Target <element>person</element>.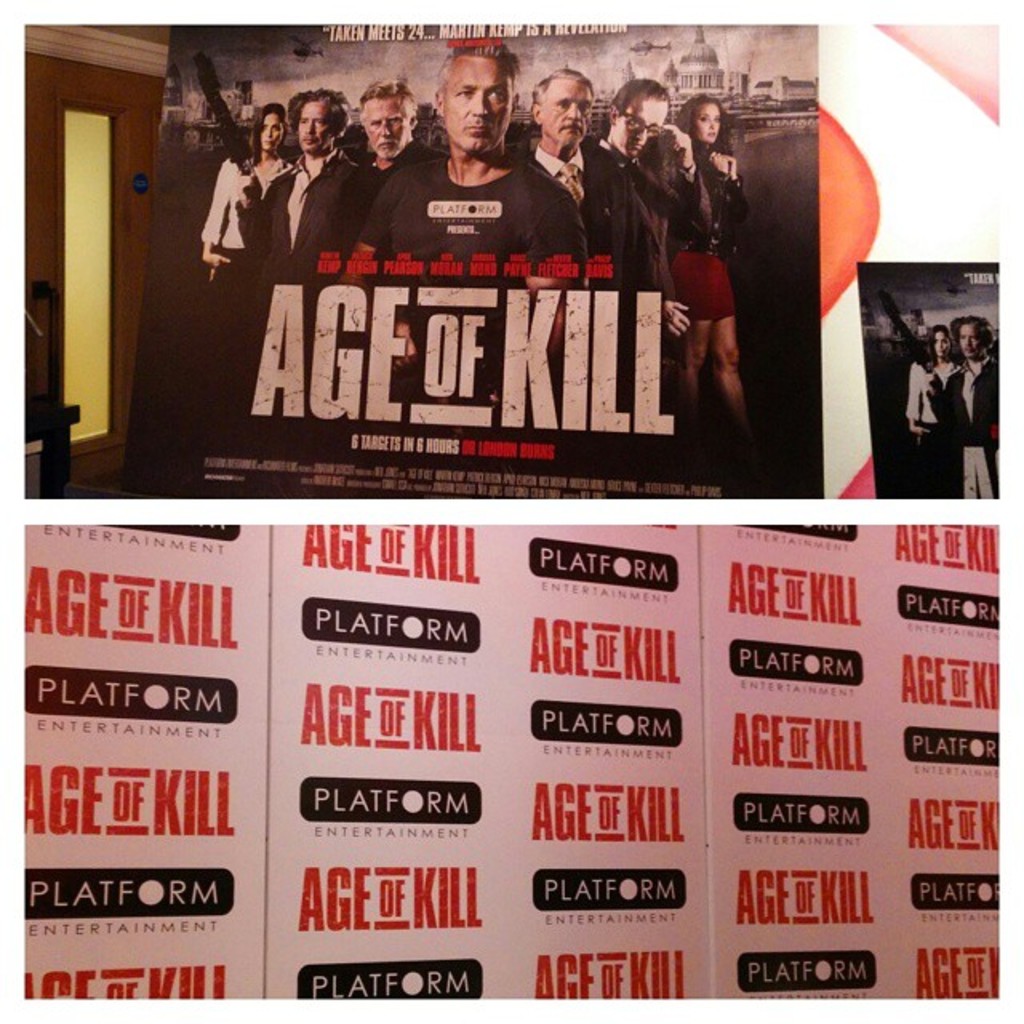
Target region: 331:90:610:307.
